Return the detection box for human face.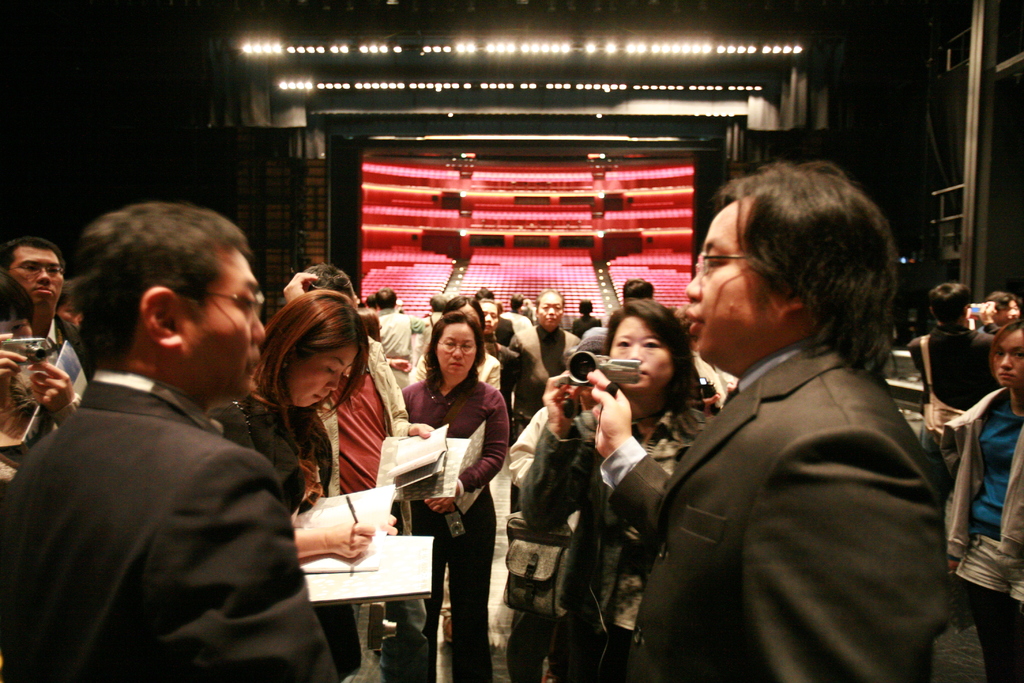
pyautogui.locateOnScreen(280, 342, 360, 407).
